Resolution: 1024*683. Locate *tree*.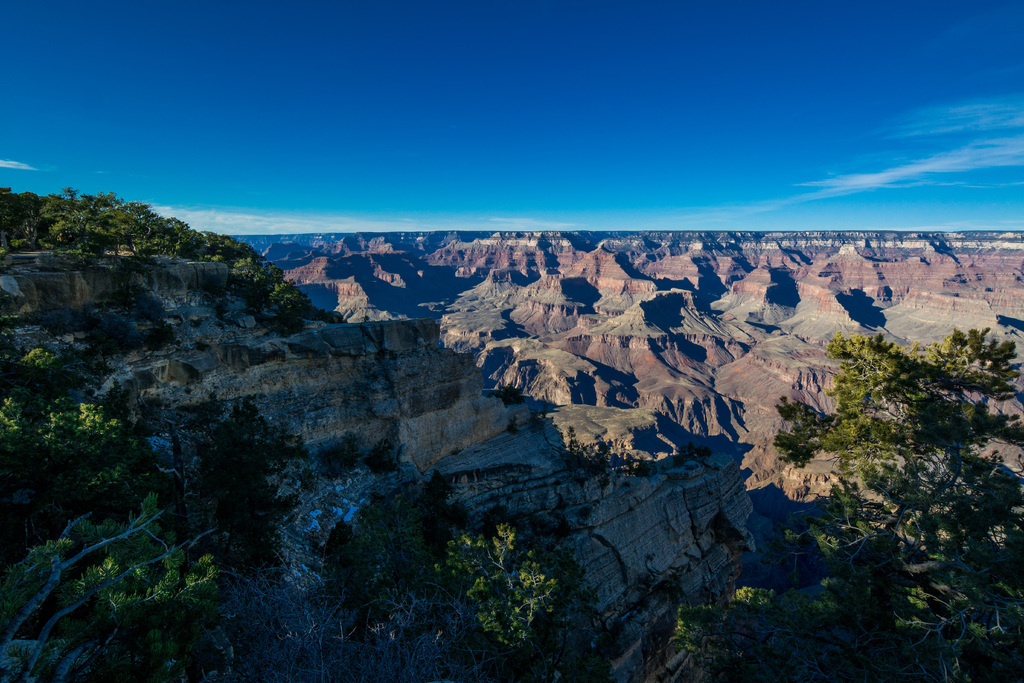
region(671, 573, 829, 682).
